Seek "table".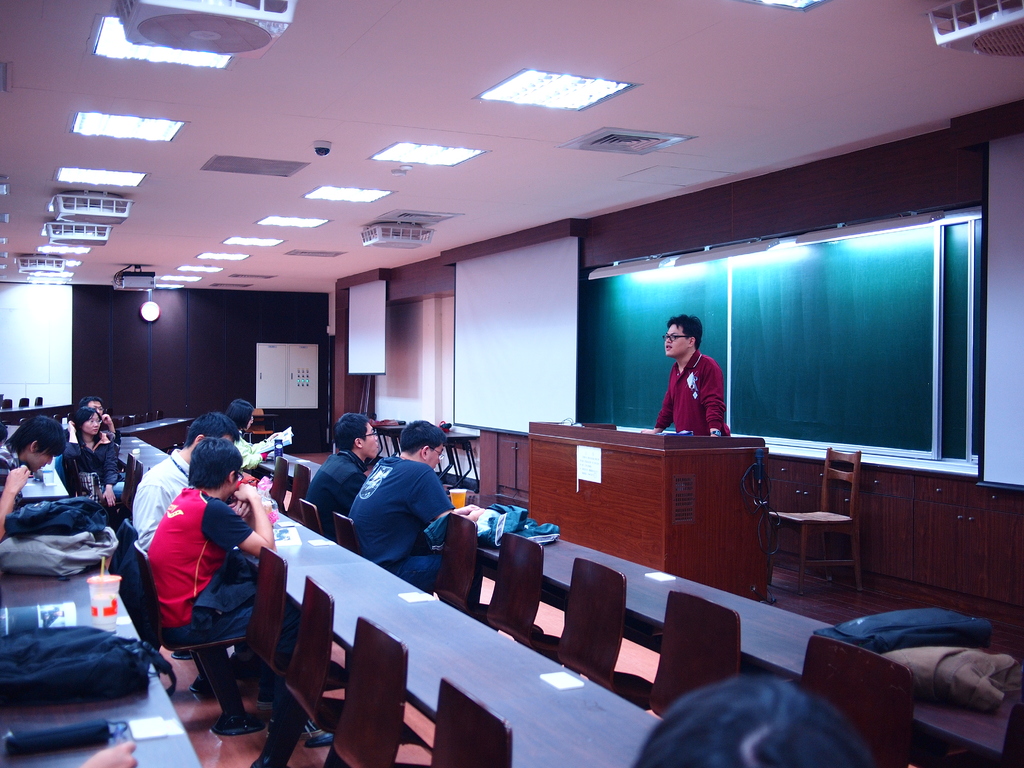
crop(0, 419, 211, 767).
